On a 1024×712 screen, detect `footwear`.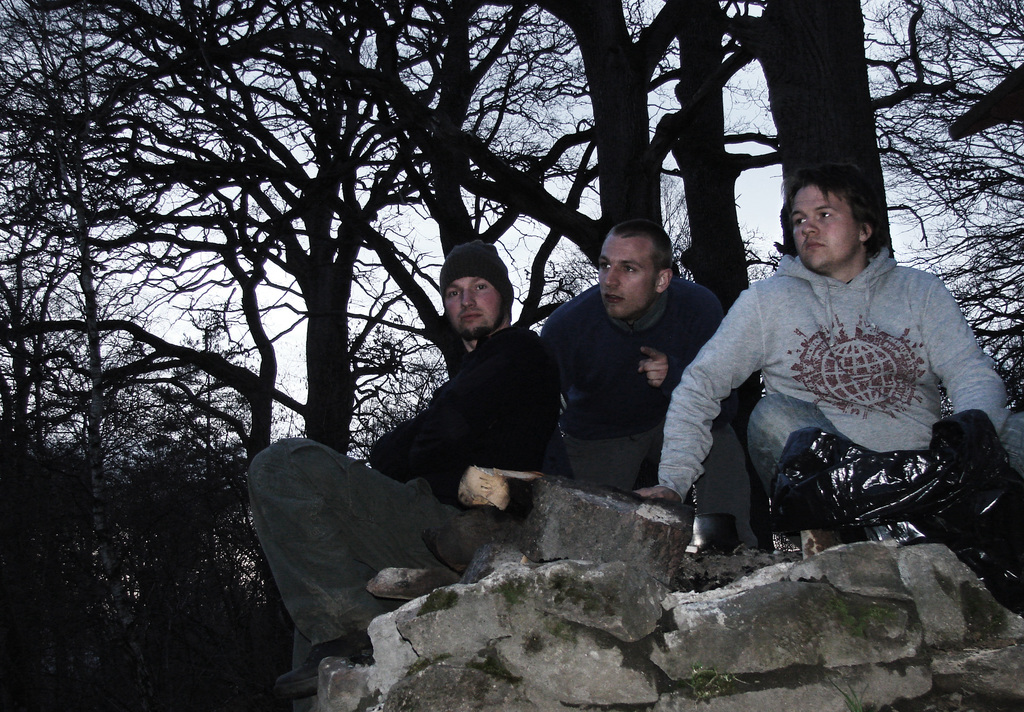
274:633:373:701.
